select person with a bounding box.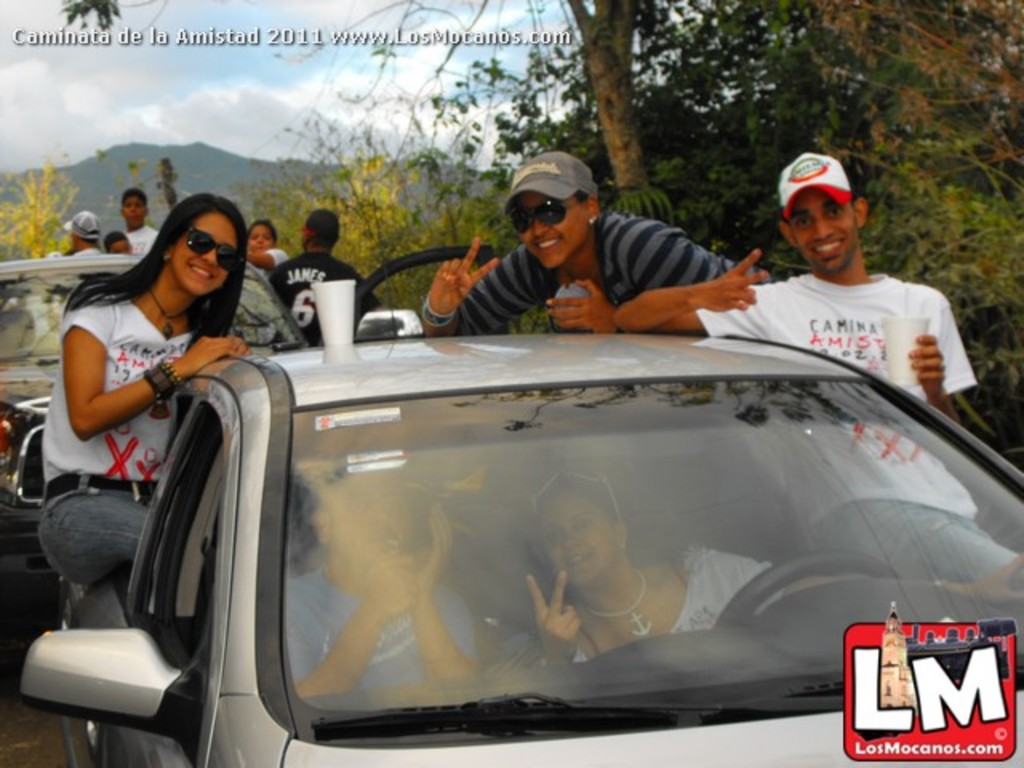
(x1=112, y1=182, x2=170, y2=264).
